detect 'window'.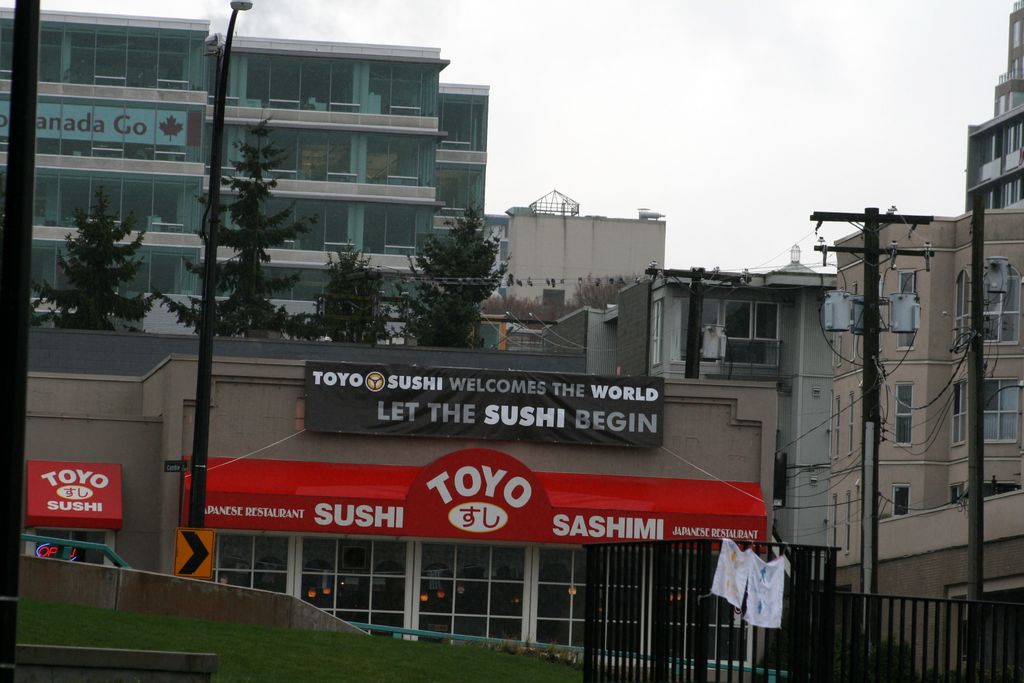
Detected at box=[756, 304, 777, 342].
